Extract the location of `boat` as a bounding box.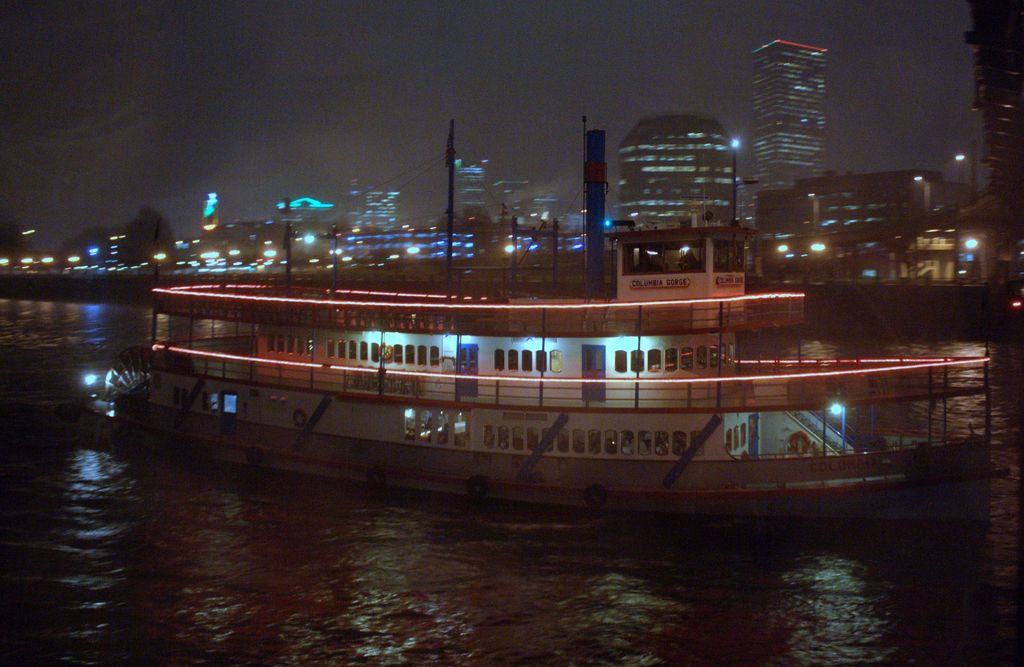
bbox=(121, 112, 970, 531).
